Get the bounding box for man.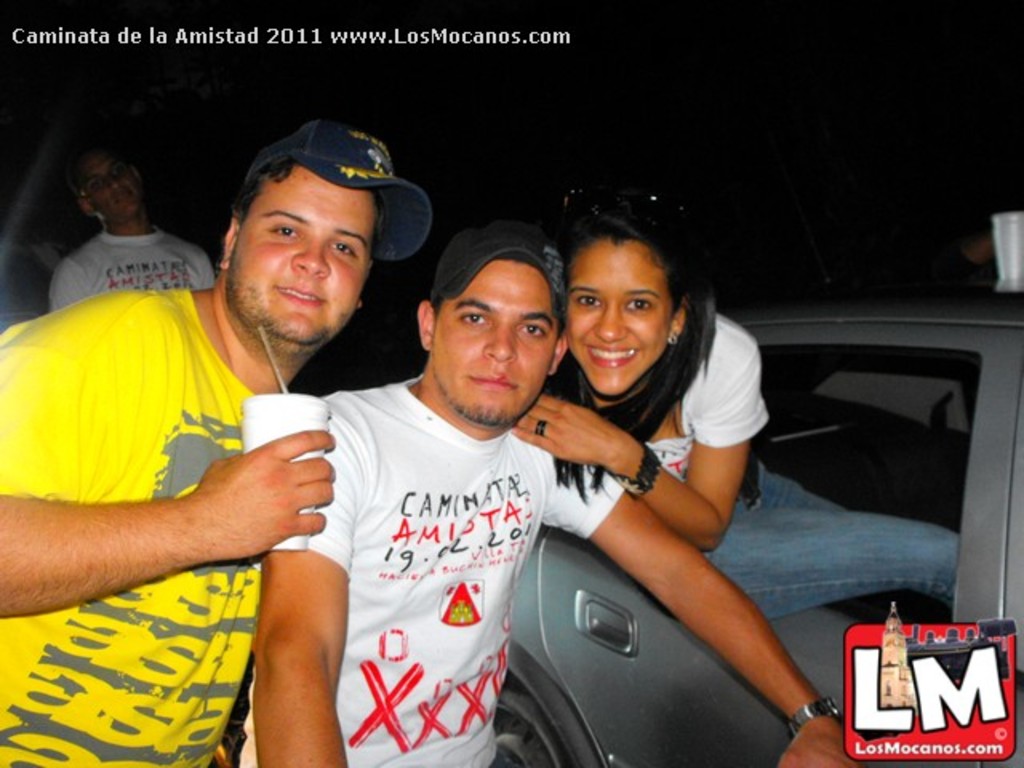
0:114:442:766.
